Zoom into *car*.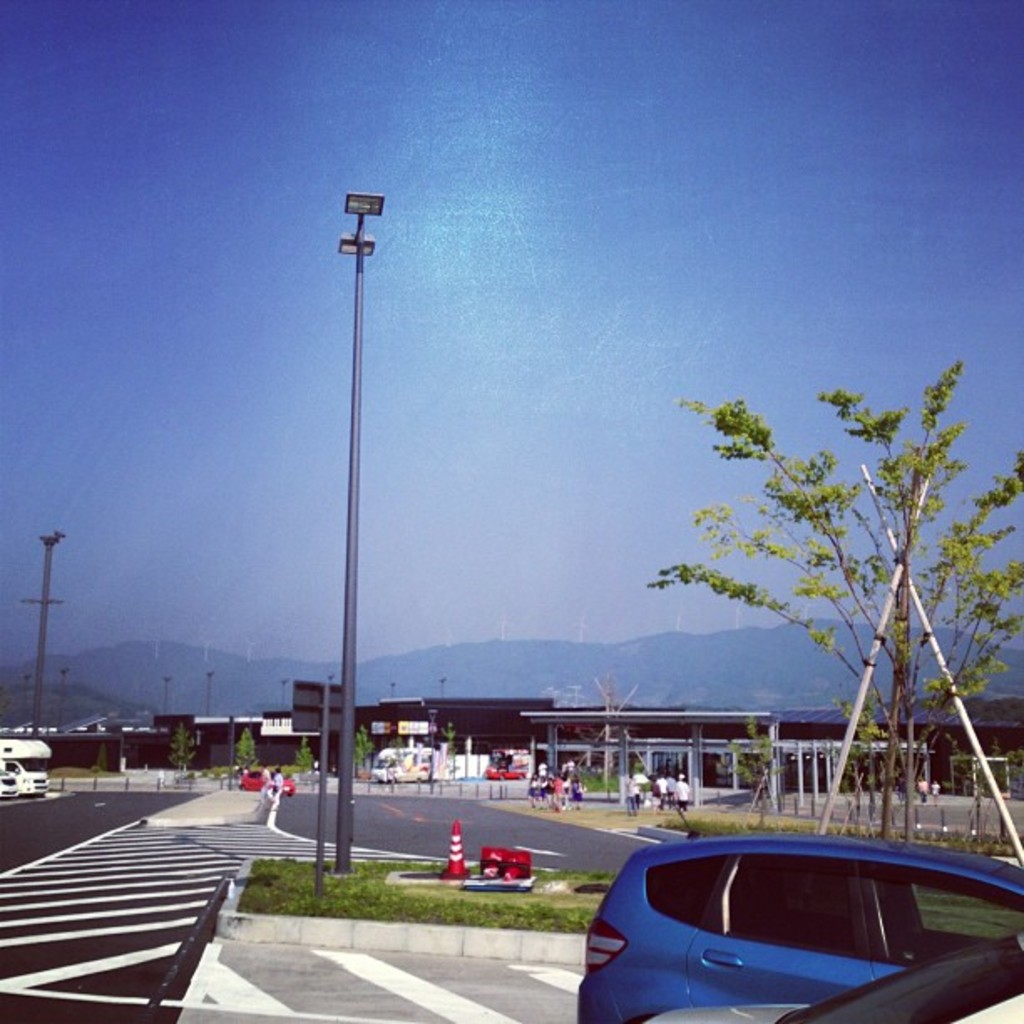
Zoom target: locate(556, 676, 1022, 1017).
